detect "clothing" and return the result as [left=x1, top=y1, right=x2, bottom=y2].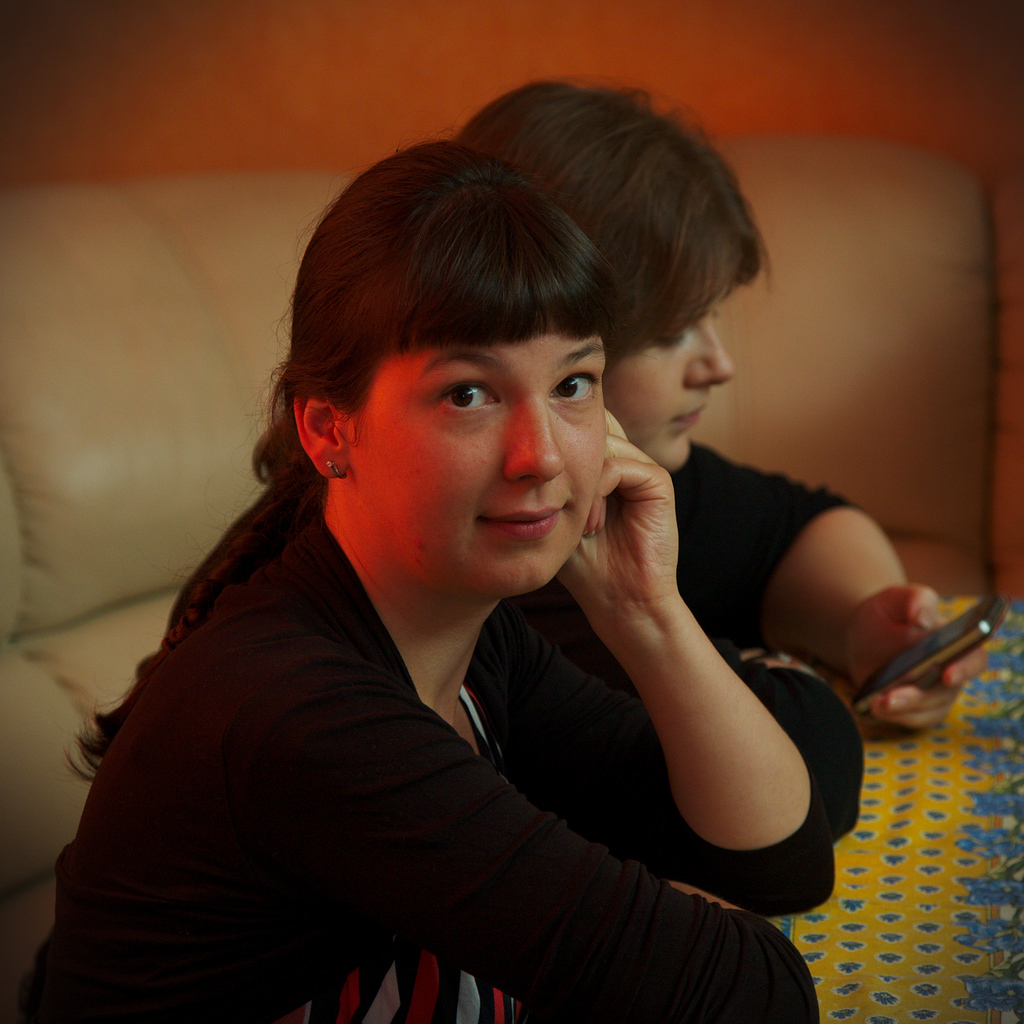
[left=95, top=404, right=858, bottom=1013].
